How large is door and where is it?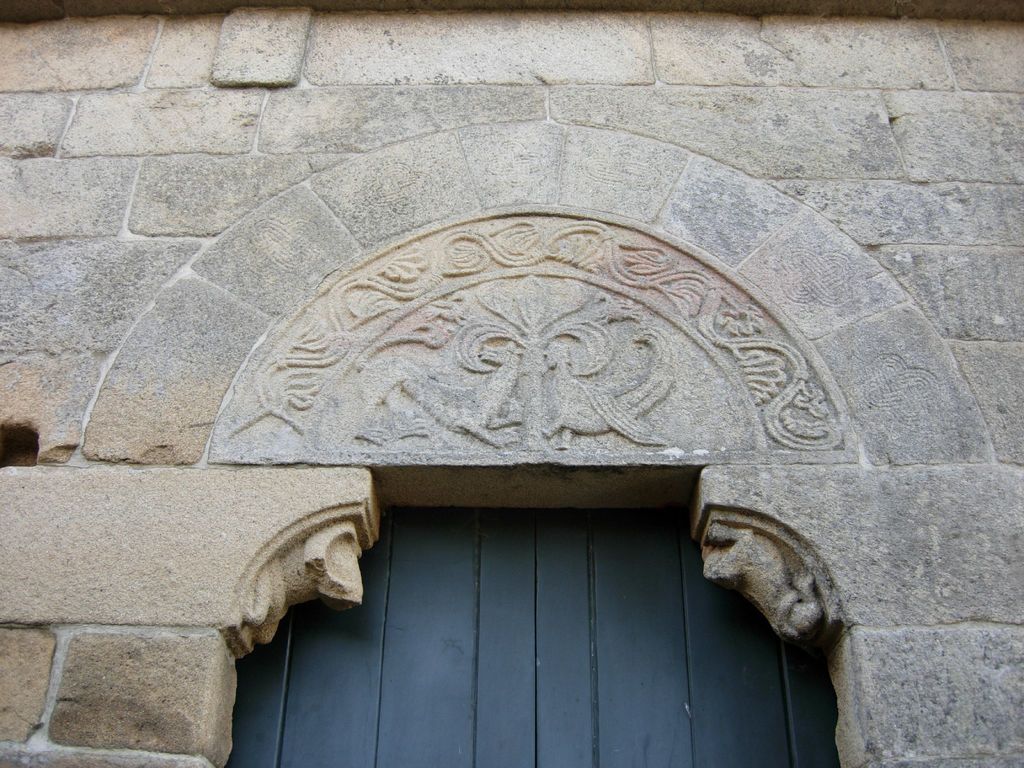
Bounding box: l=225, t=499, r=839, b=767.
